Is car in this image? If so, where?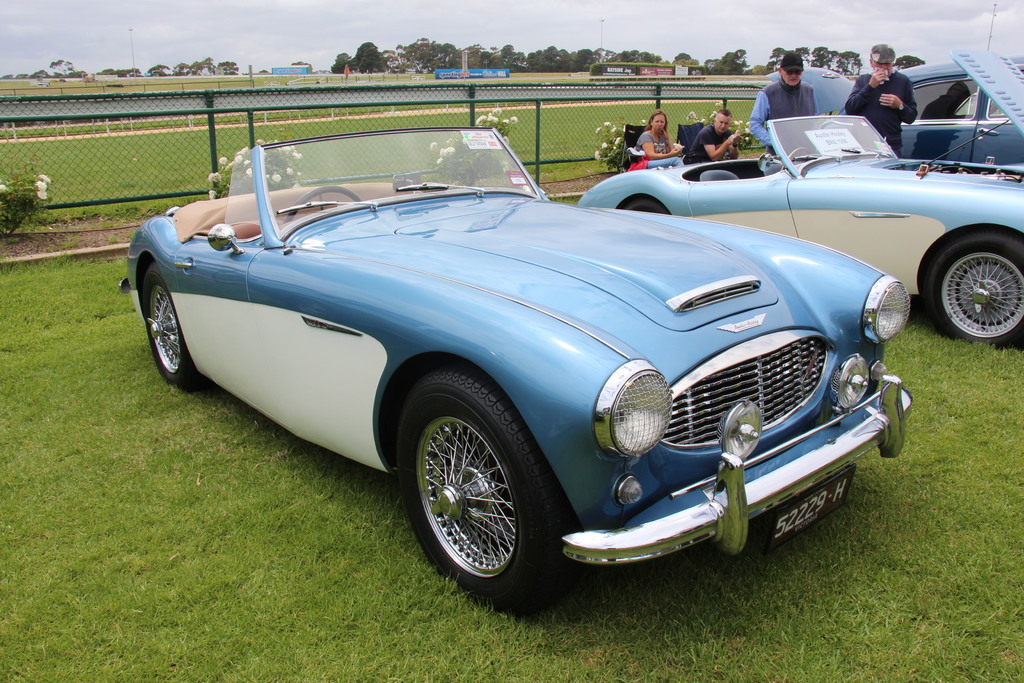
Yes, at bbox=[577, 50, 1023, 347].
